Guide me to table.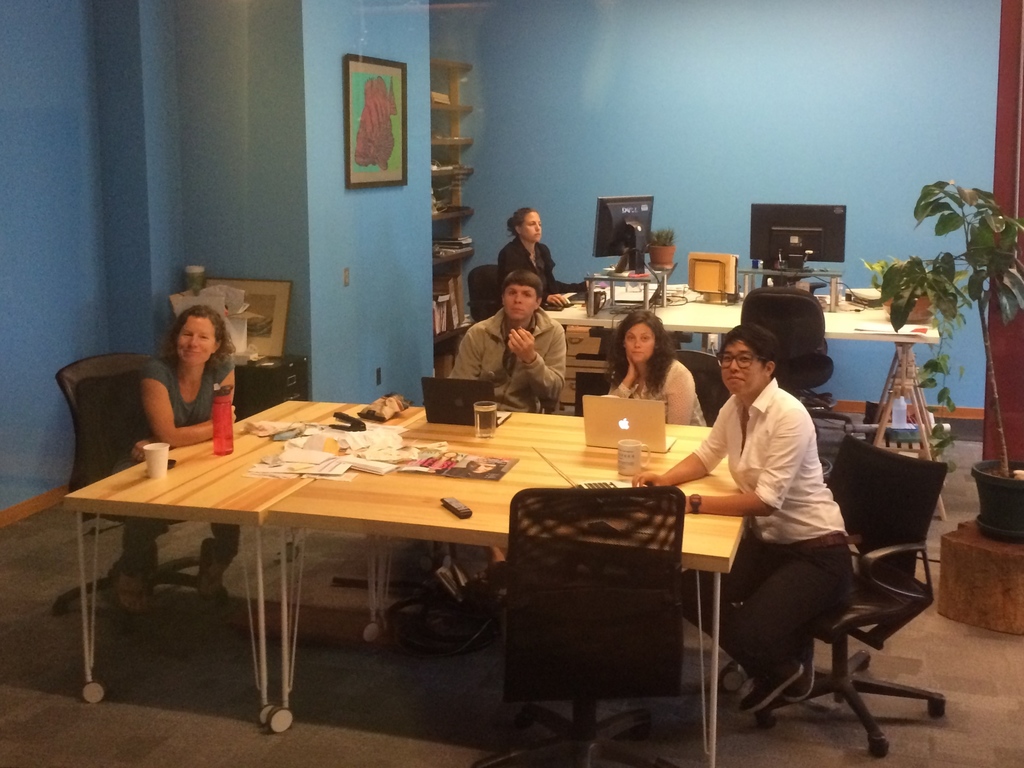
Guidance: x1=545 y1=284 x2=952 y2=515.
